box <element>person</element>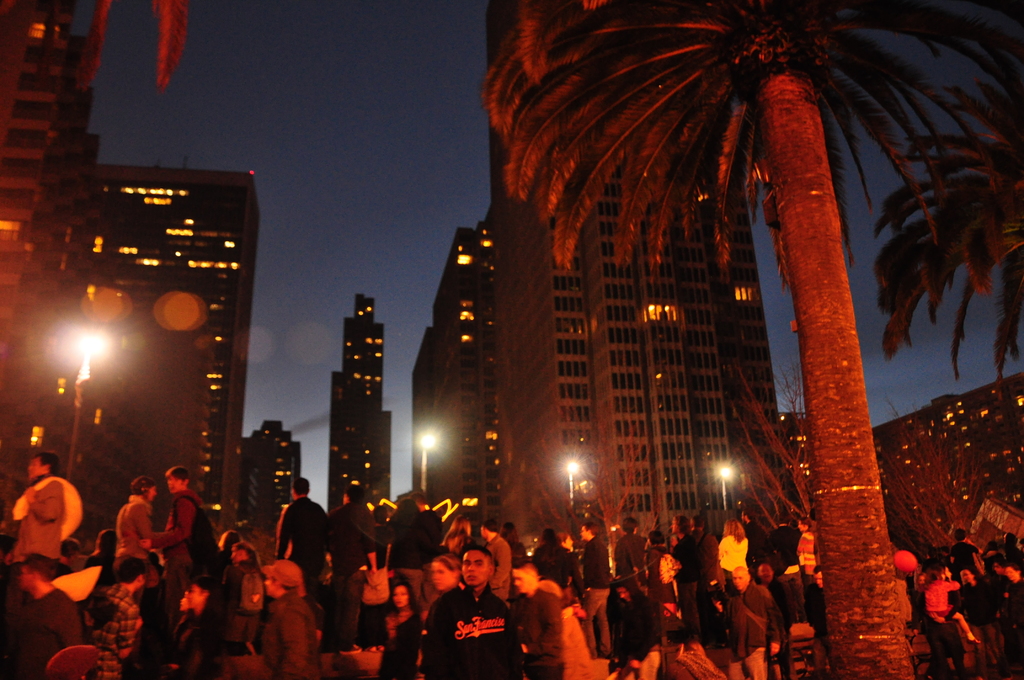
locate(673, 505, 696, 556)
